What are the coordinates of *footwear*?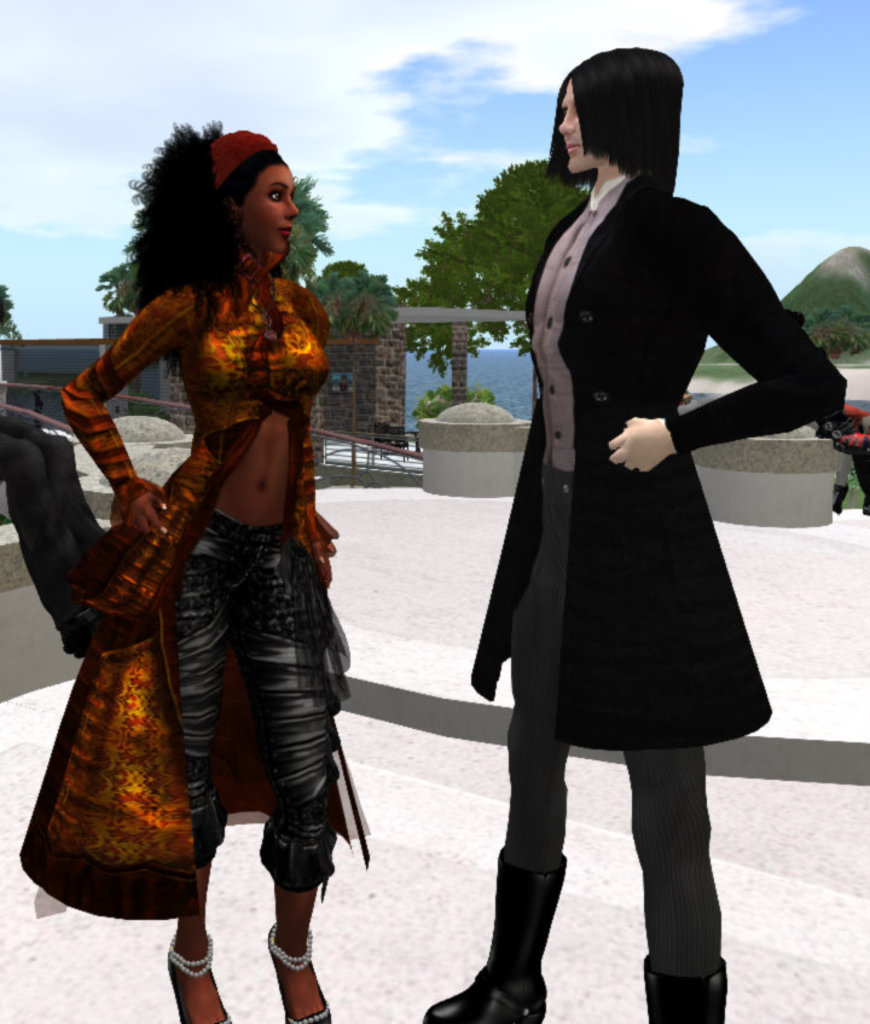
region(639, 951, 730, 1023).
